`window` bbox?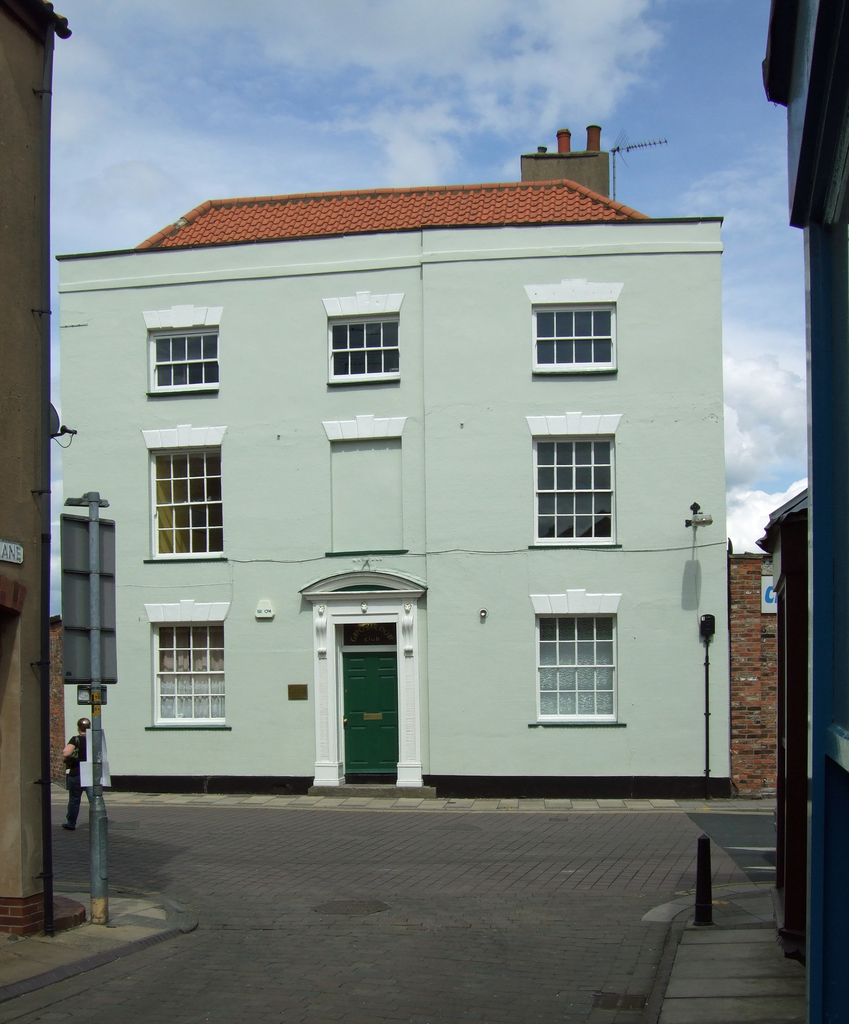
[left=138, top=605, right=229, bottom=729]
